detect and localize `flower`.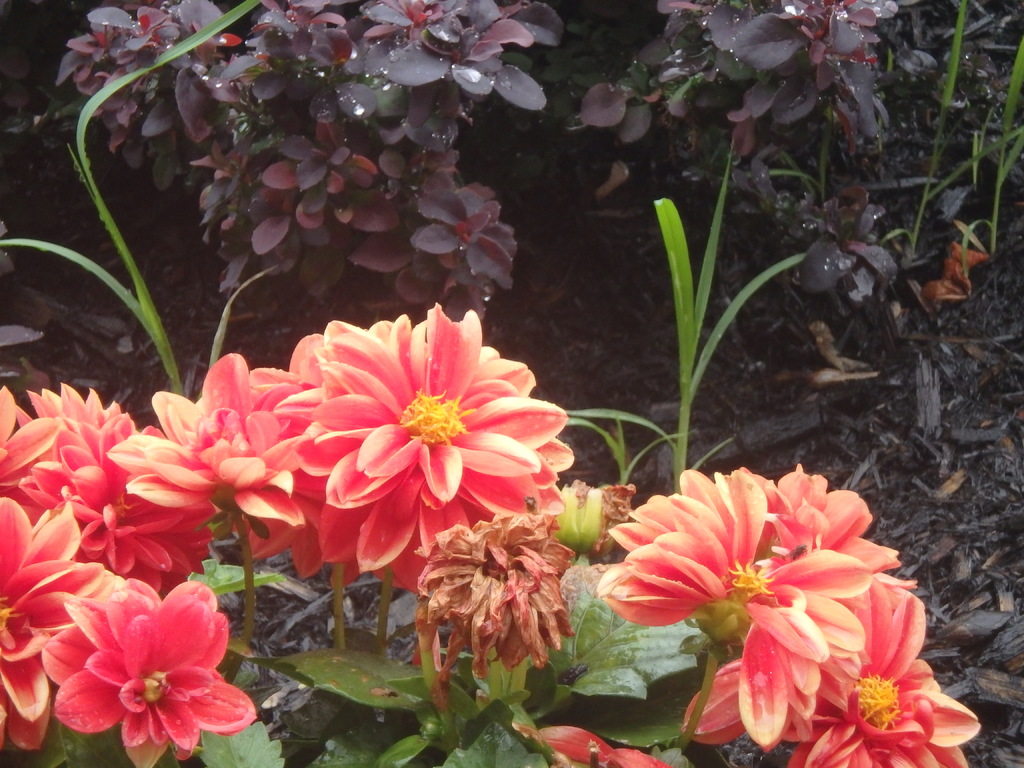
Localized at 0, 373, 266, 755.
